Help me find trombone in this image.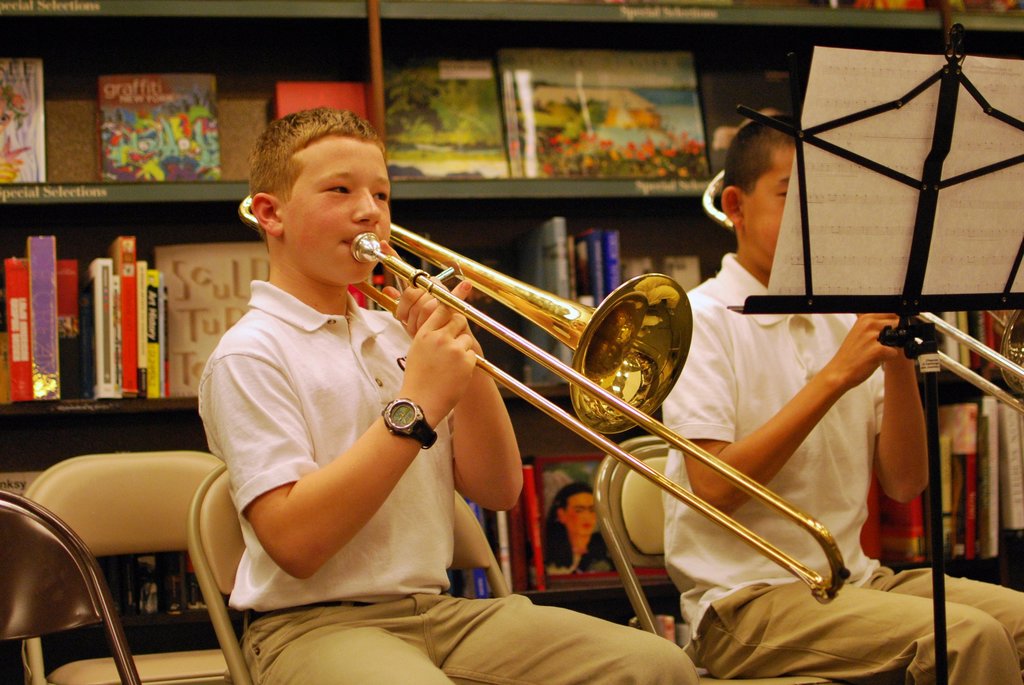
Found it: 239 190 850 604.
